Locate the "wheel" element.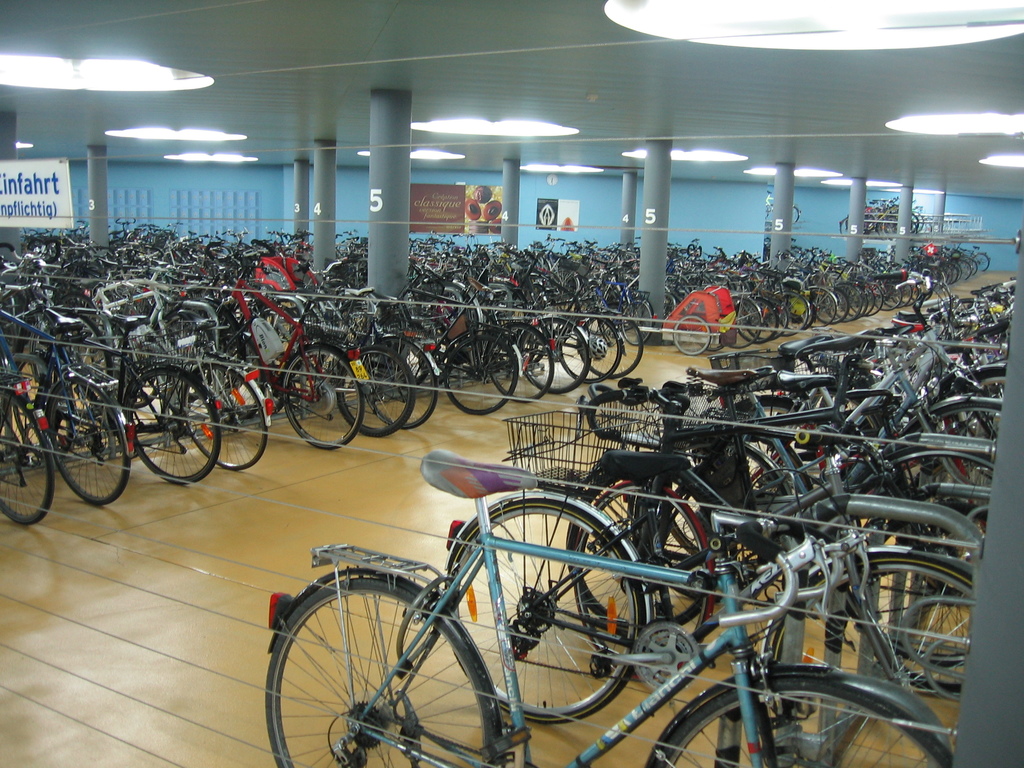
Element bbox: 970, 259, 980, 284.
